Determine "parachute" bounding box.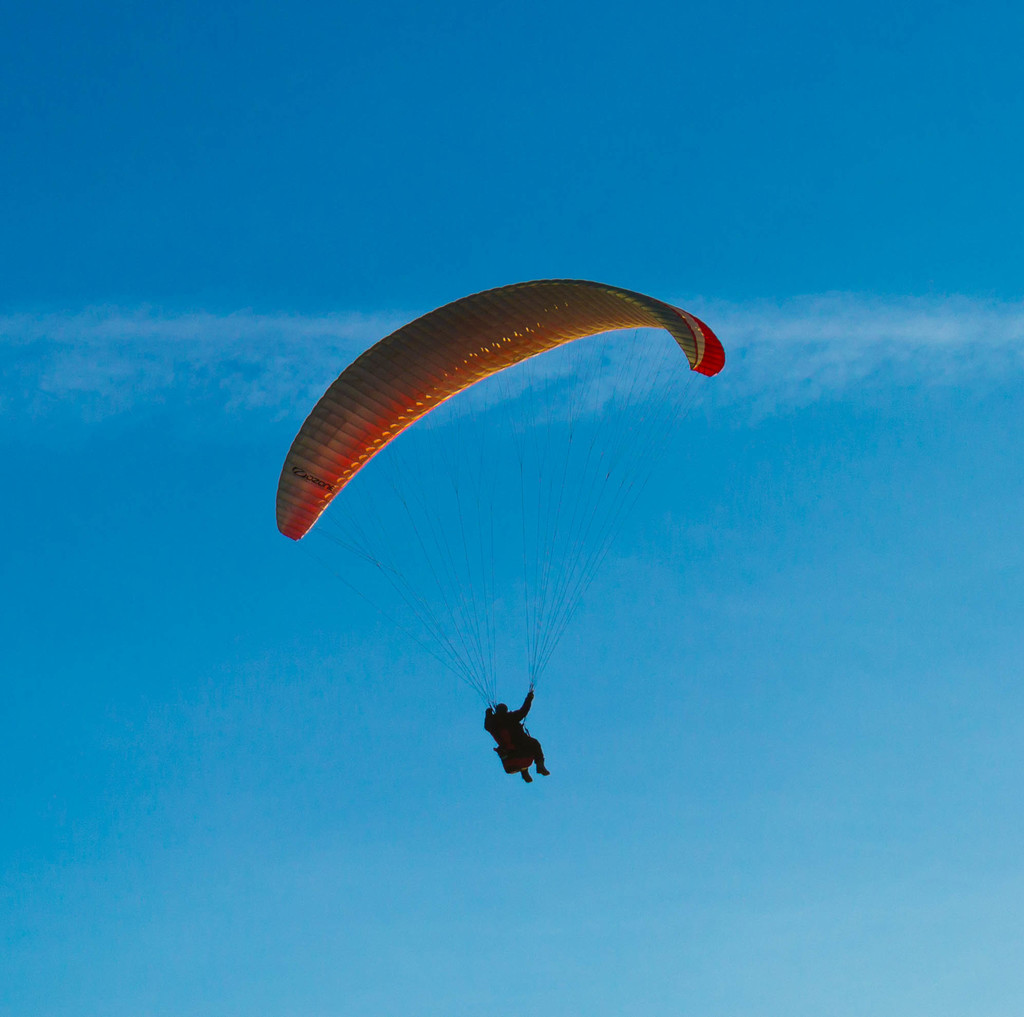
Determined: bbox=[284, 273, 718, 711].
